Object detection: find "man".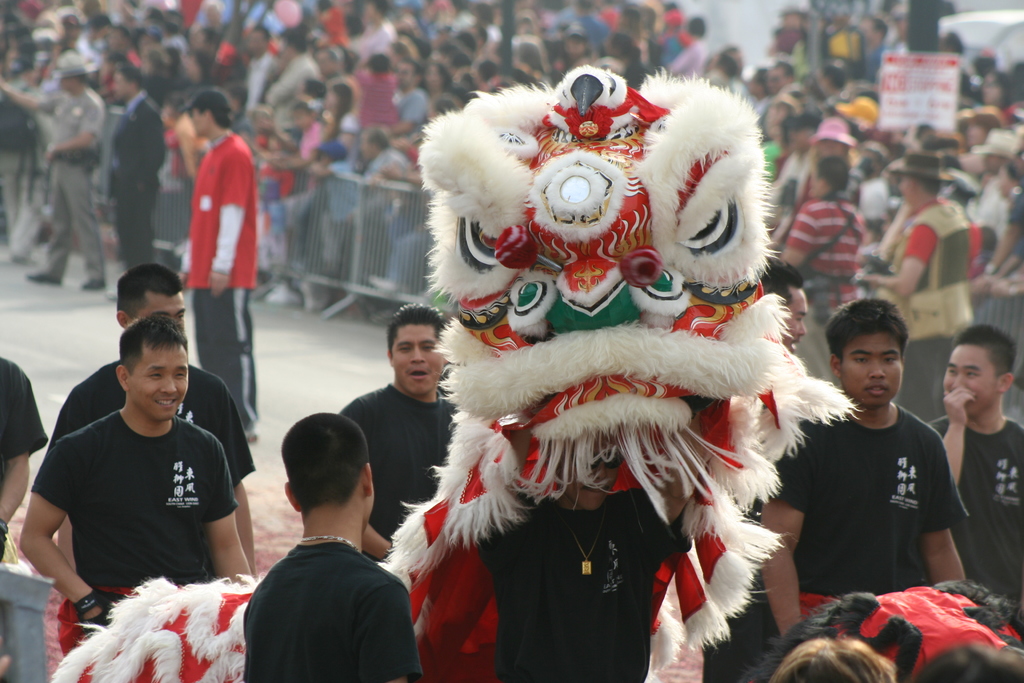
<bbox>19, 318, 249, 630</bbox>.
